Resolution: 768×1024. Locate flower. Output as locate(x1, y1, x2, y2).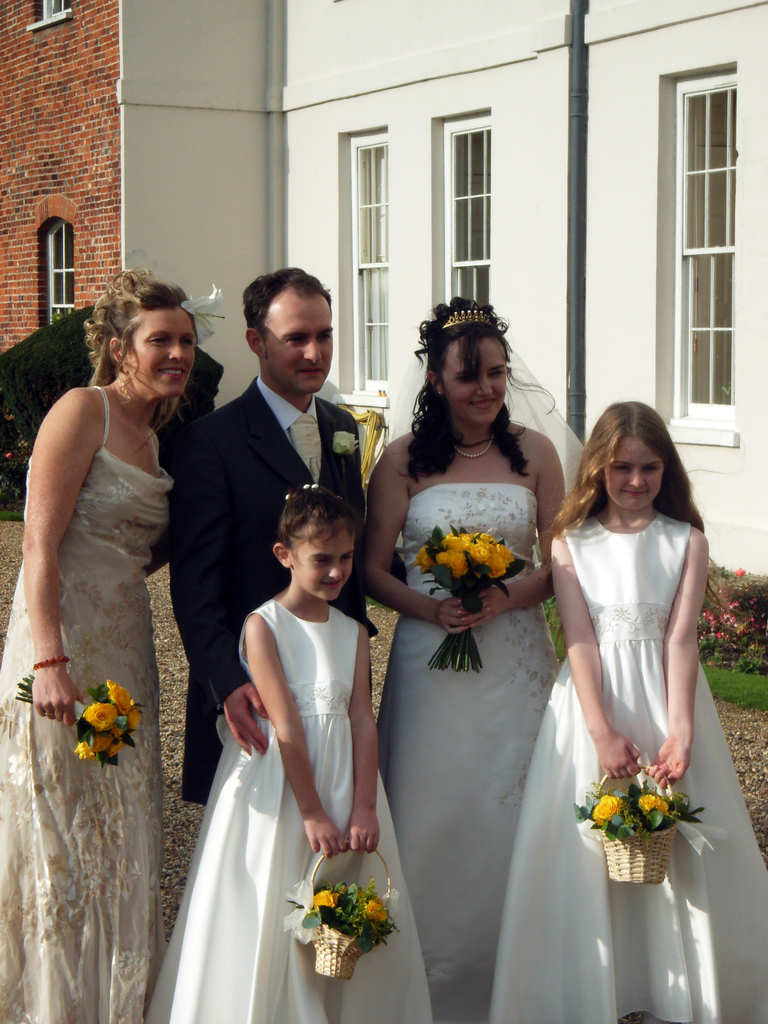
locate(81, 699, 123, 733).
